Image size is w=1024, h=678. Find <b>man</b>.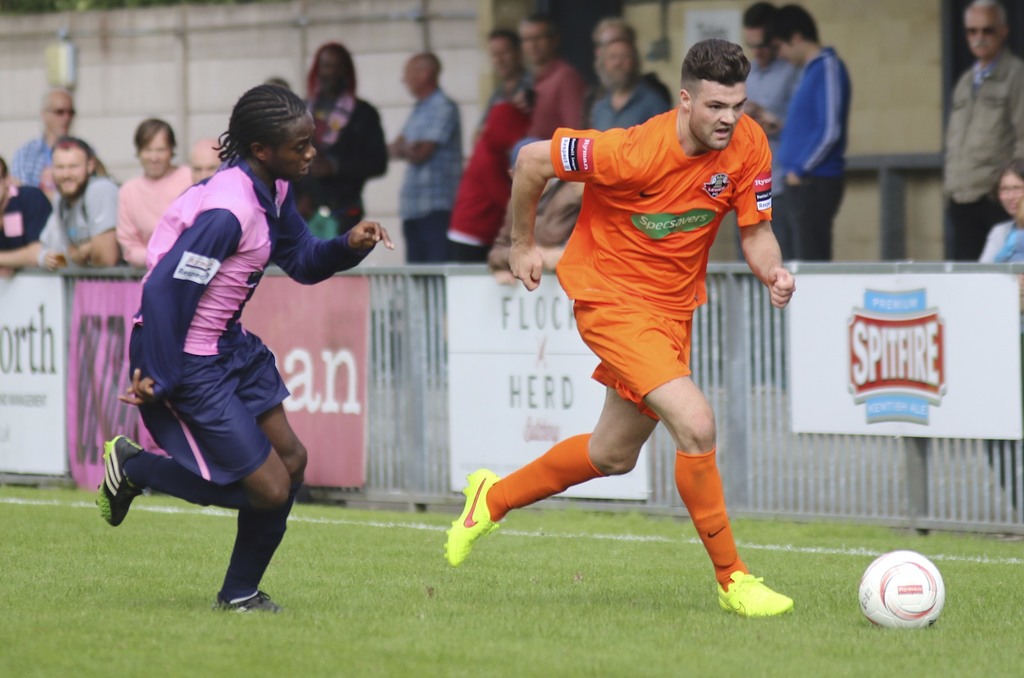
<region>32, 136, 126, 276</region>.
